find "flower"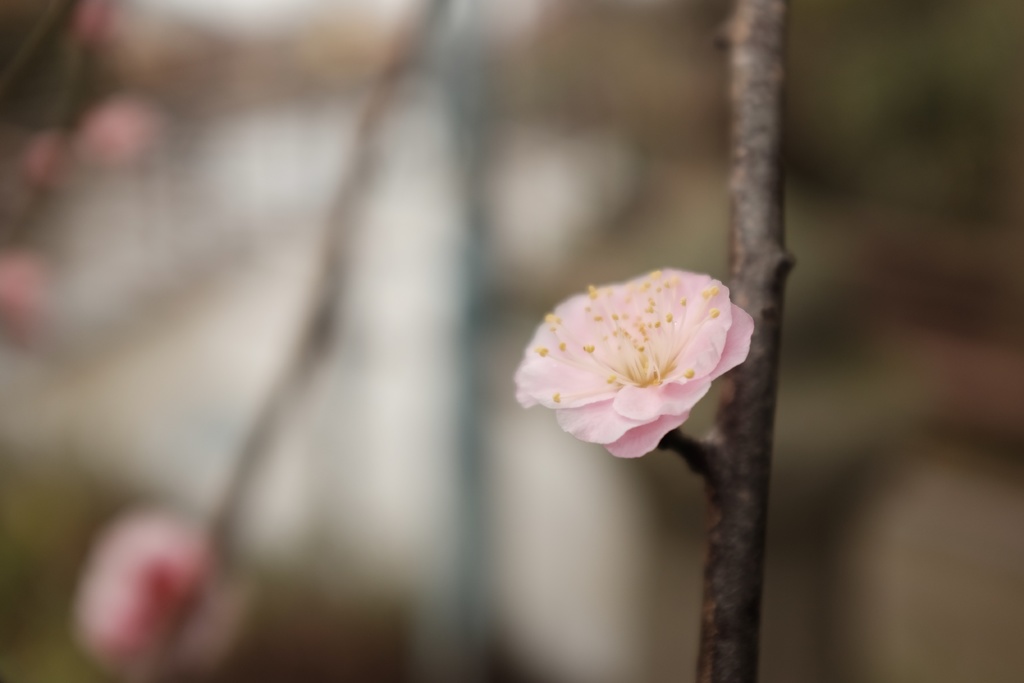
(x1=511, y1=281, x2=762, y2=478)
